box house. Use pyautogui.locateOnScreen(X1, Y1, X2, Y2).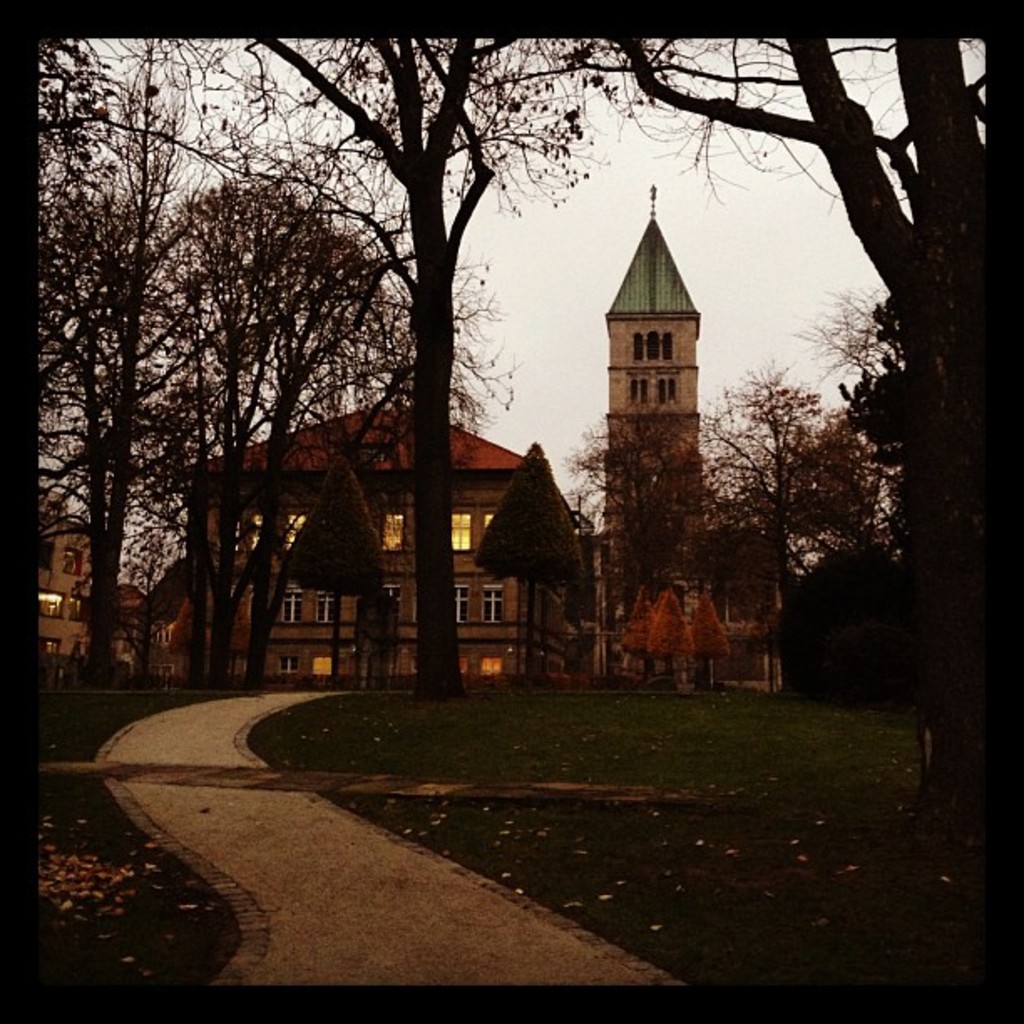
pyautogui.locateOnScreen(38, 489, 139, 679).
